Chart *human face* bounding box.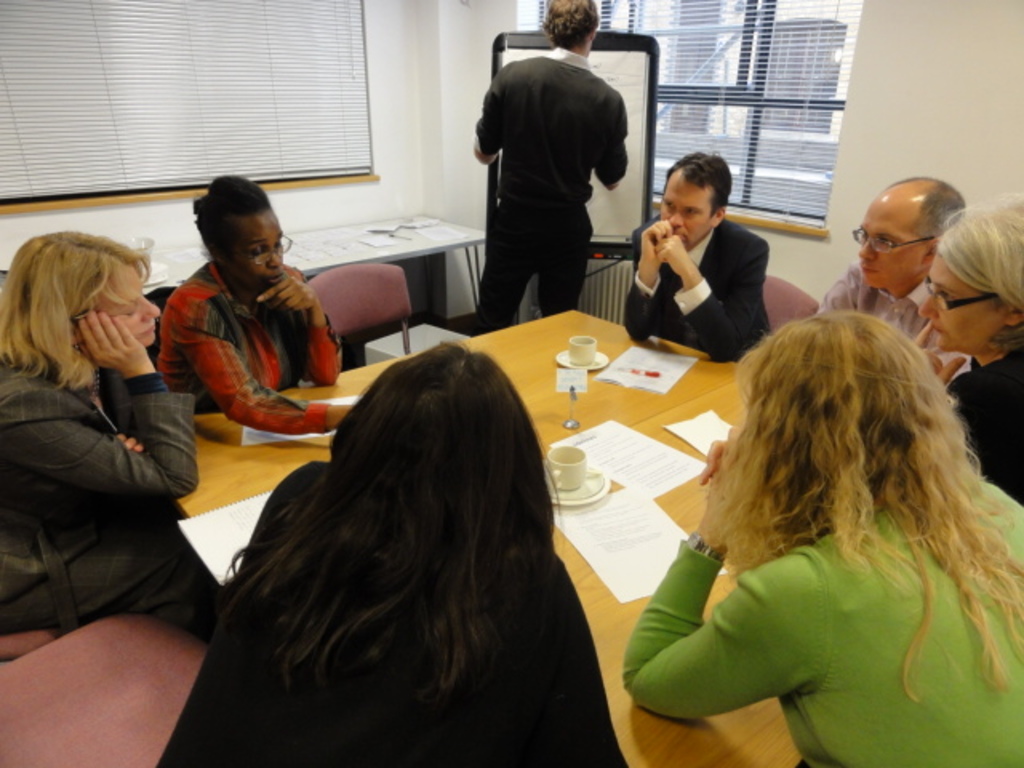
Charted: [227, 206, 283, 285].
